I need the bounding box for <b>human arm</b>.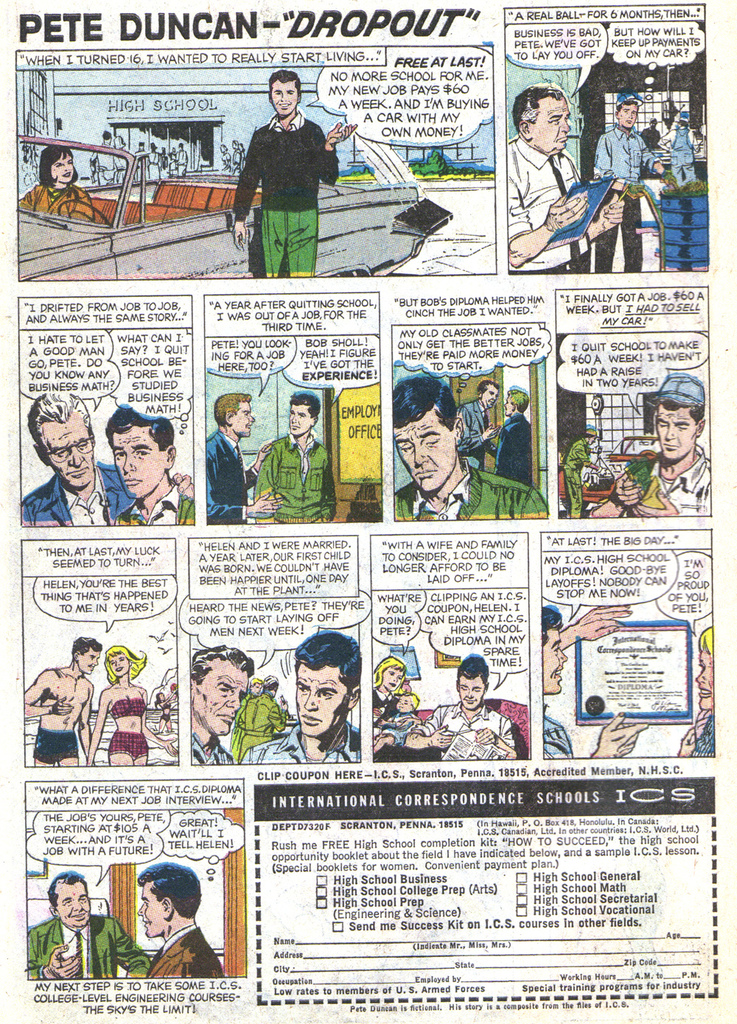
Here it is: 168, 468, 209, 521.
